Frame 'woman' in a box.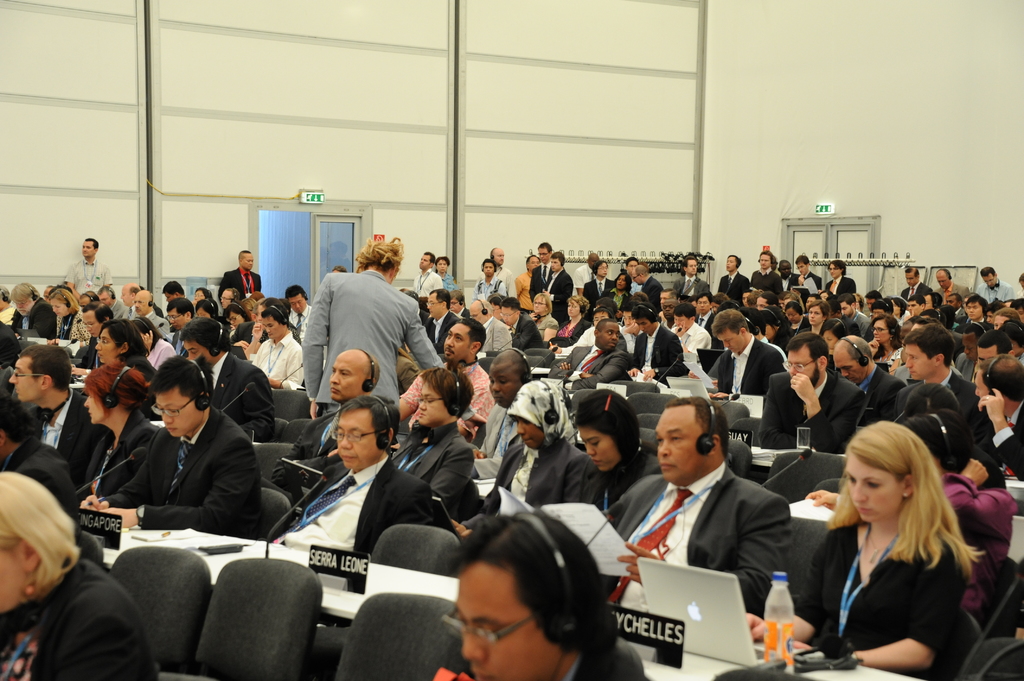
pyautogui.locateOnScreen(458, 381, 604, 522).
